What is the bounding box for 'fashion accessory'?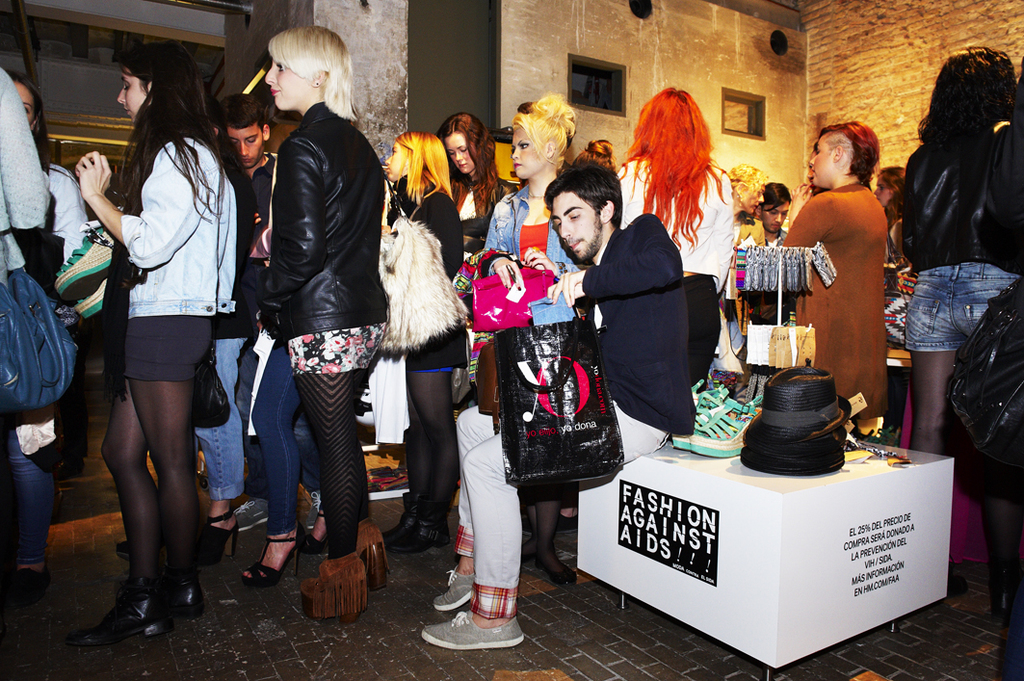
[x1=687, y1=396, x2=767, y2=457].
